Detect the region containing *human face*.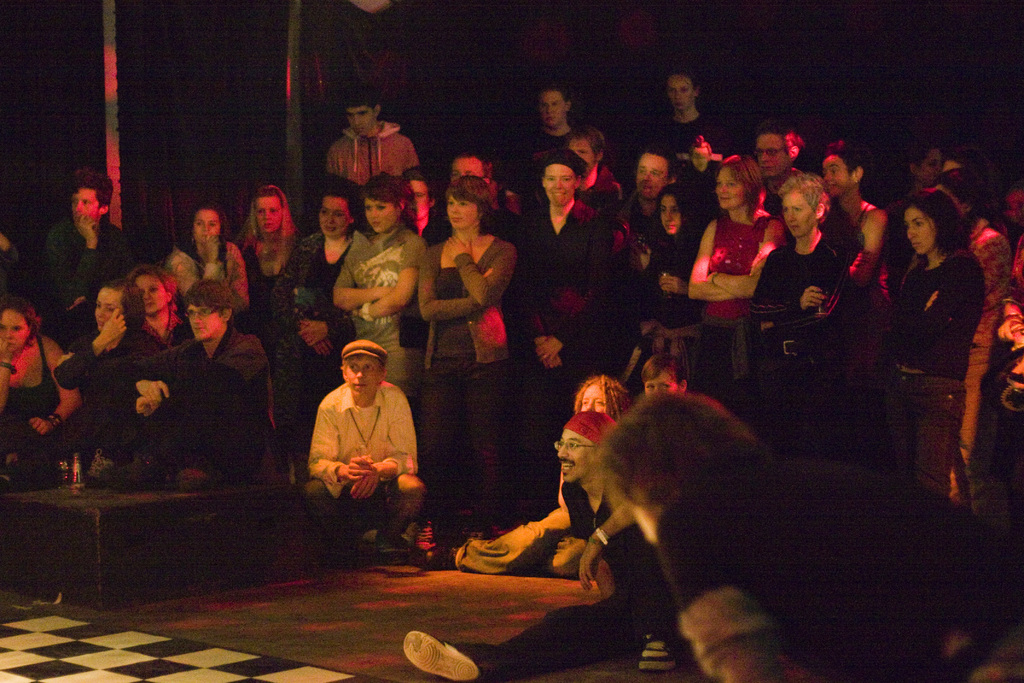
<bbox>195, 206, 220, 243</bbox>.
